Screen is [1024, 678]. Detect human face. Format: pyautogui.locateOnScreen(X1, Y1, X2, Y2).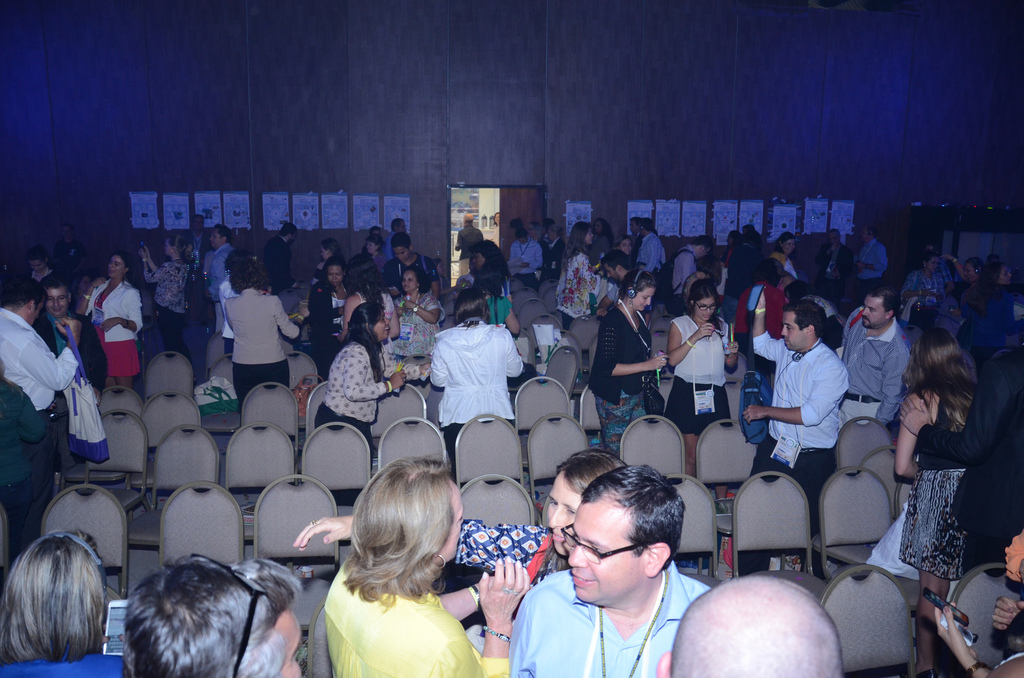
pyautogui.locateOnScreen(216, 234, 223, 249).
